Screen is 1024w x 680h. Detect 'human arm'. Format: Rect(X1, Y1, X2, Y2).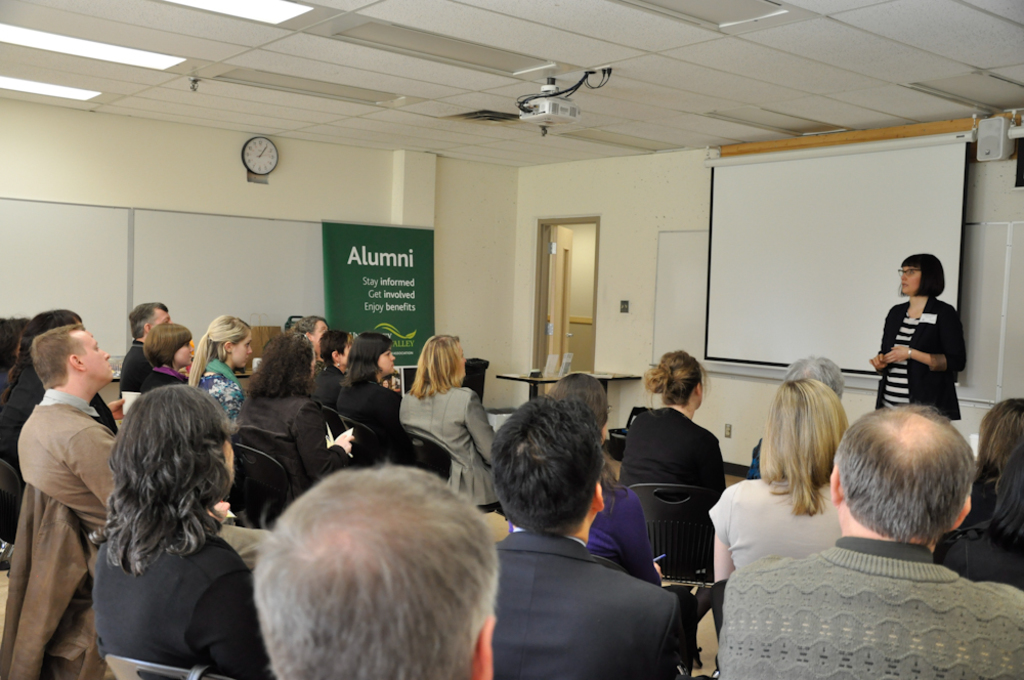
Rect(291, 403, 355, 480).
